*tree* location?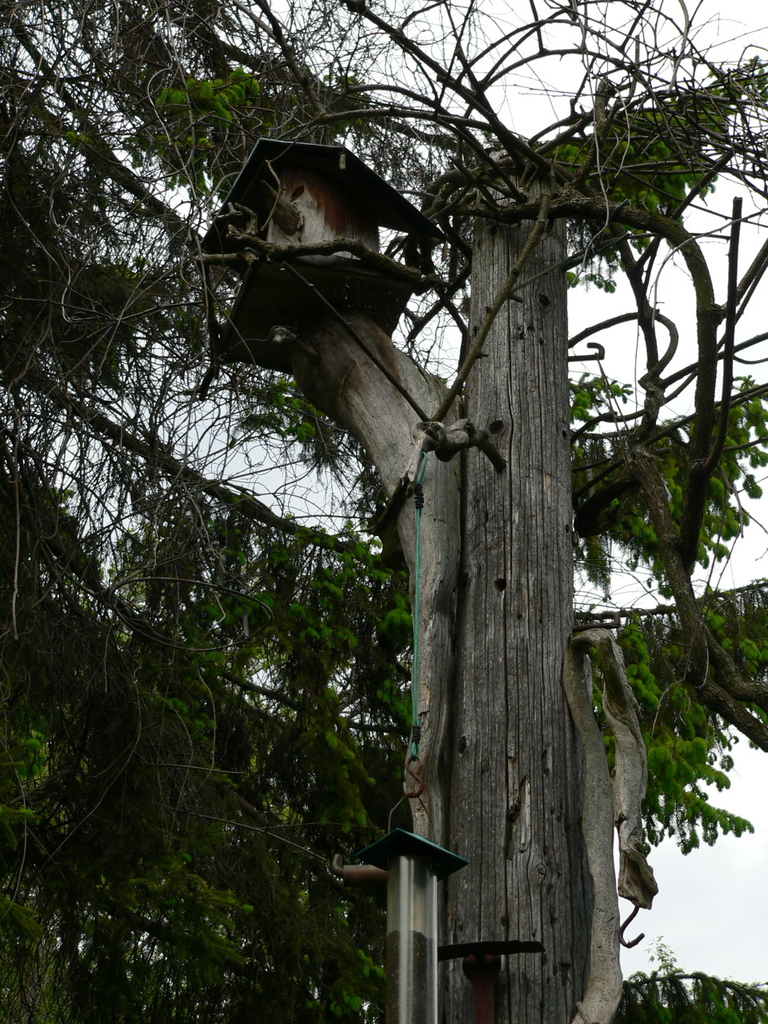
pyautogui.locateOnScreen(0, 0, 767, 1023)
